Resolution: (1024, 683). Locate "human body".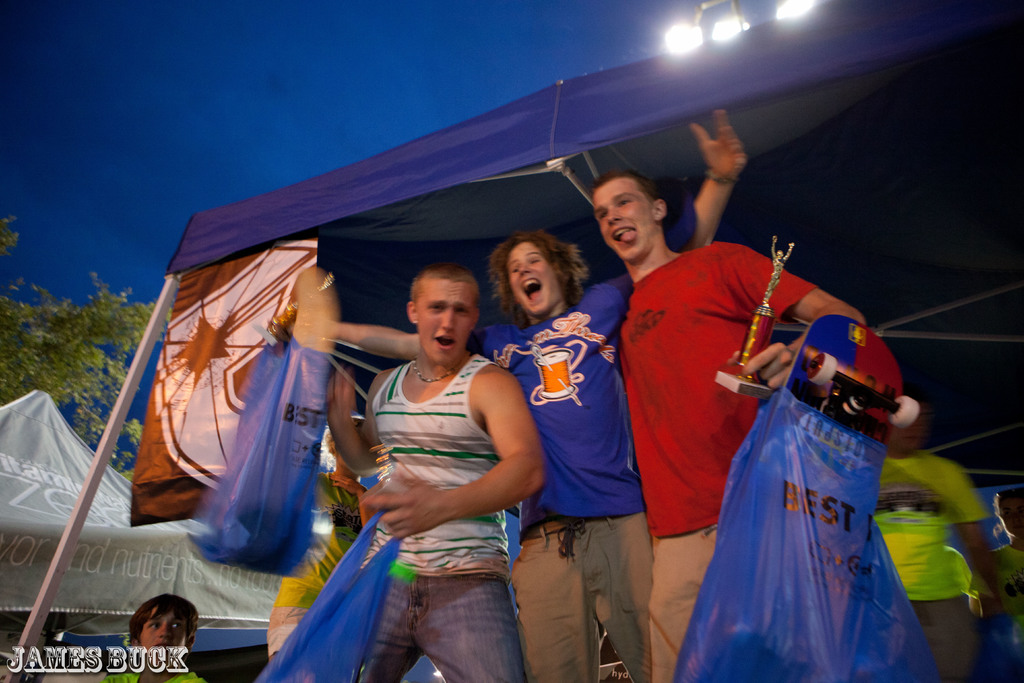
(x1=105, y1=673, x2=203, y2=682).
